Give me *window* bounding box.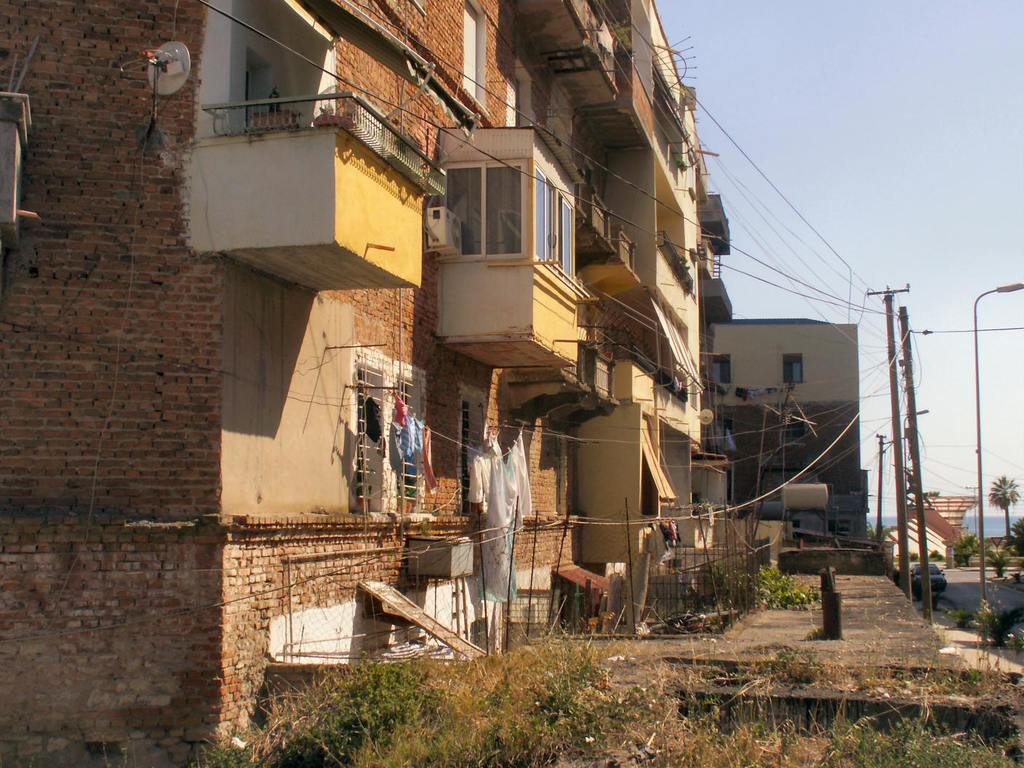
784 355 801 382.
